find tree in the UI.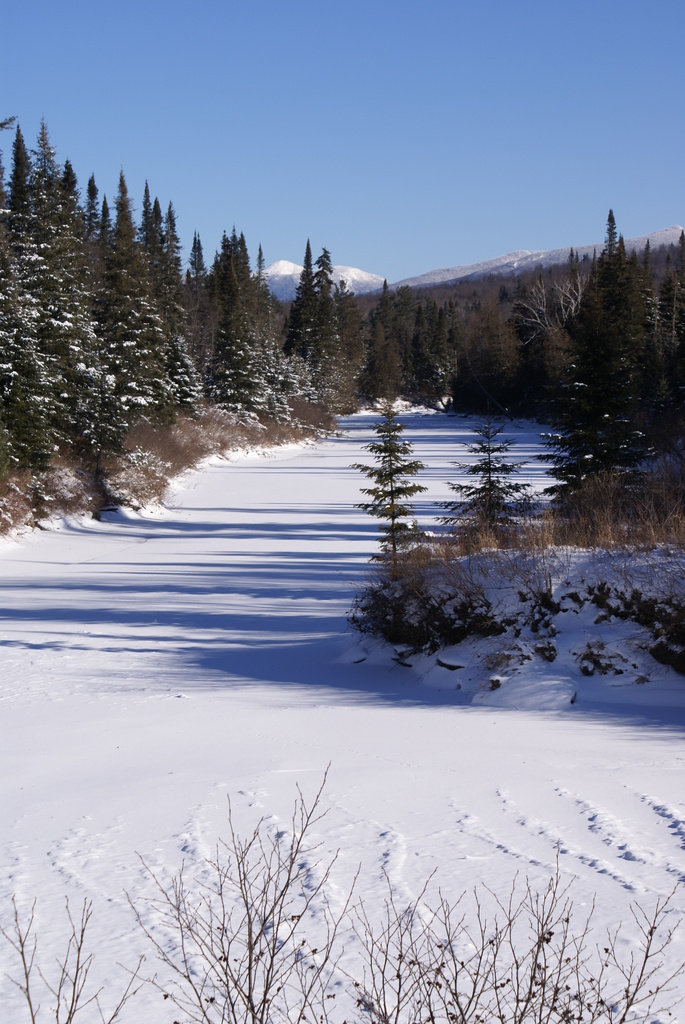
UI element at x1=0, y1=154, x2=59, y2=499.
